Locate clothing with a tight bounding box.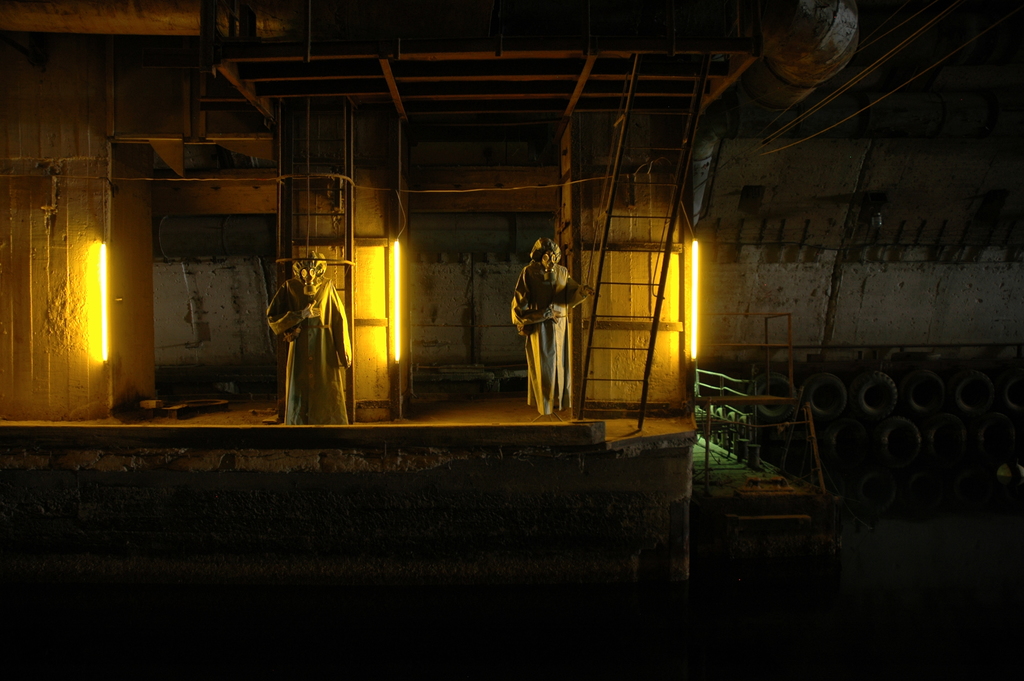
{"x1": 260, "y1": 275, "x2": 354, "y2": 423}.
